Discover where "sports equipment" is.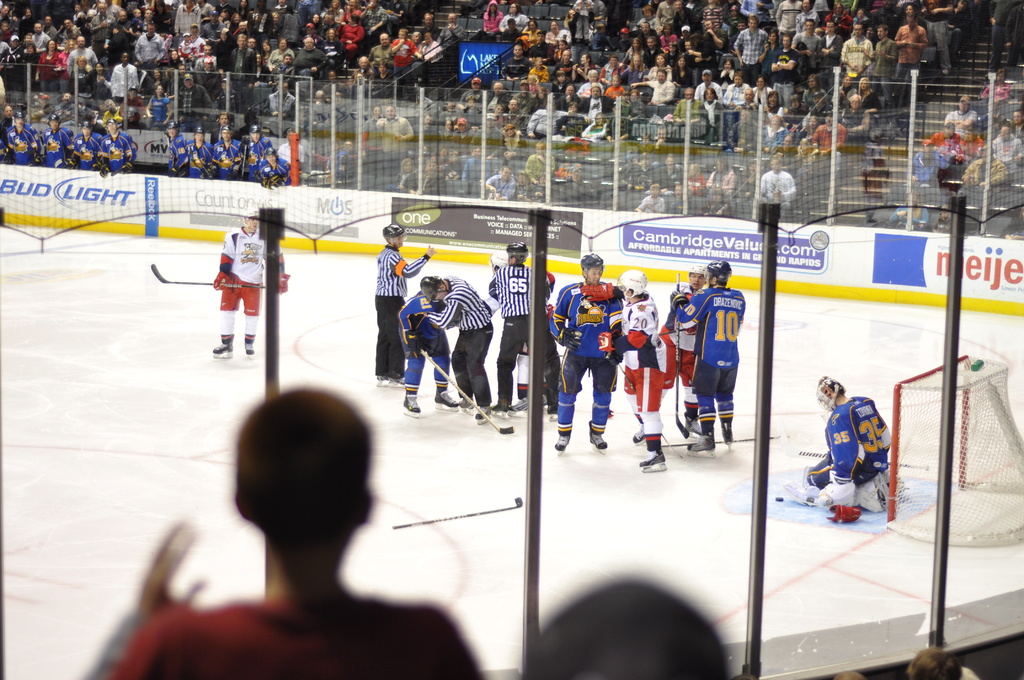
Discovered at left=508, top=244, right=525, bottom=265.
